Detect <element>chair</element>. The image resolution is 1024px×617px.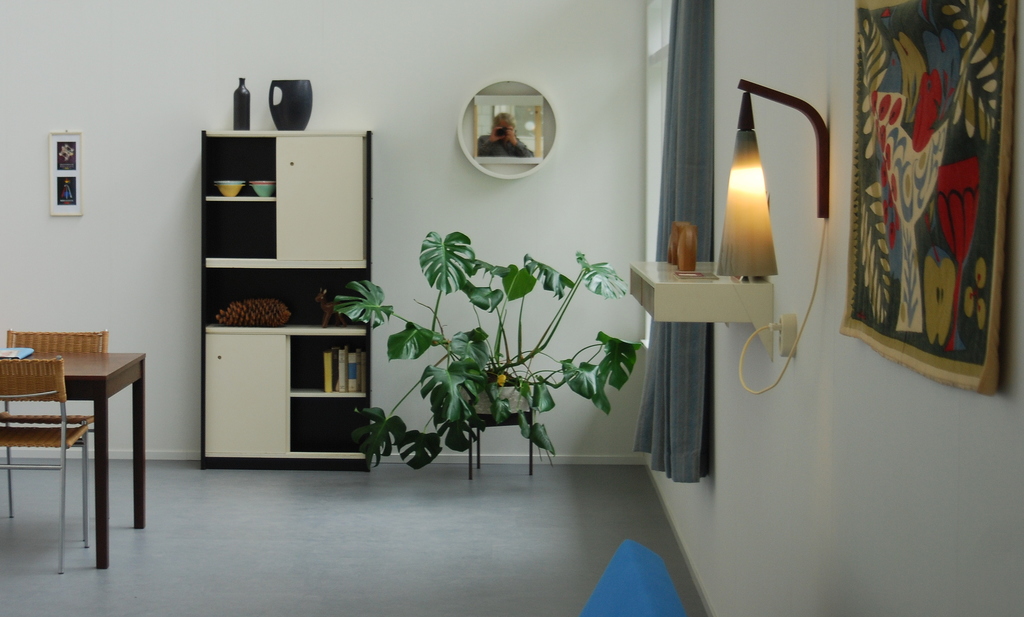
region(0, 358, 93, 575).
